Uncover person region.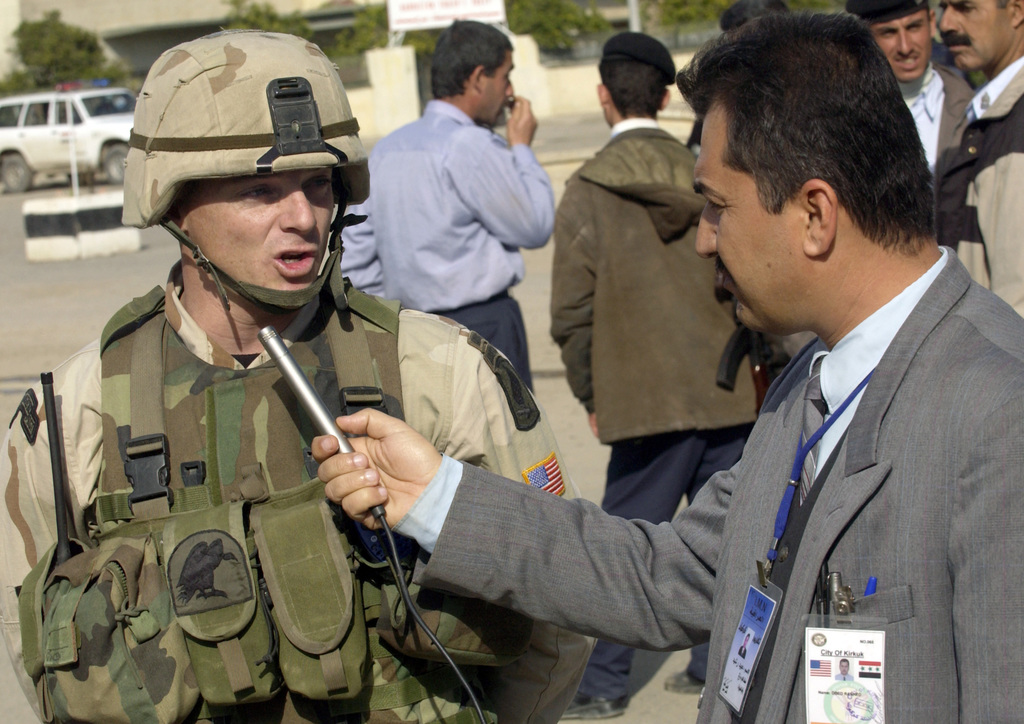
Uncovered: bbox(548, 22, 765, 716).
